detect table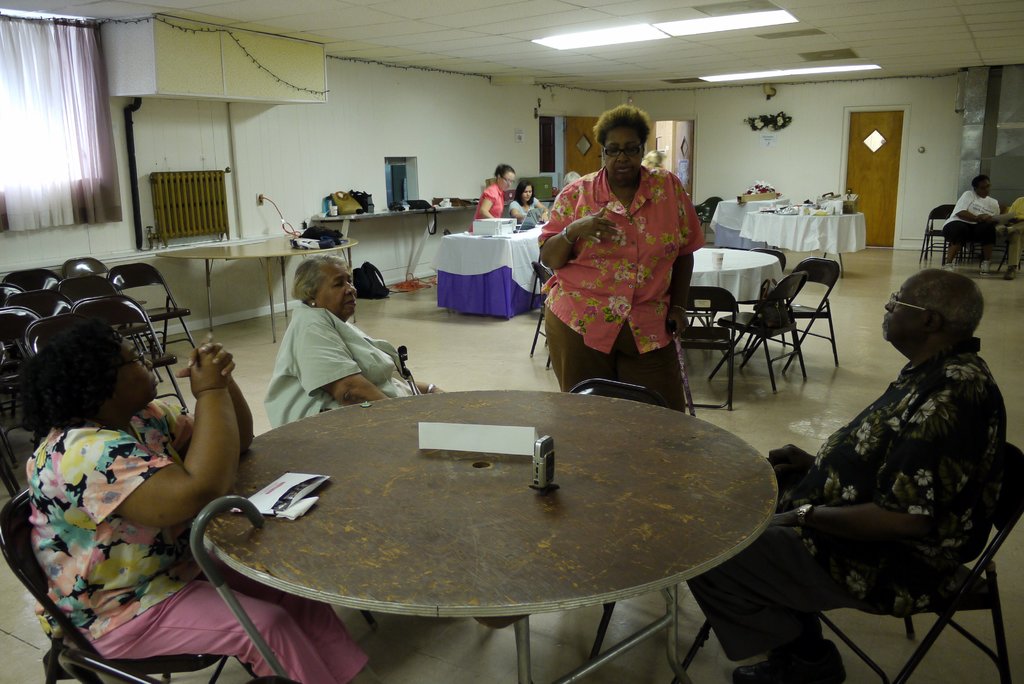
<box>687,247,781,329</box>
